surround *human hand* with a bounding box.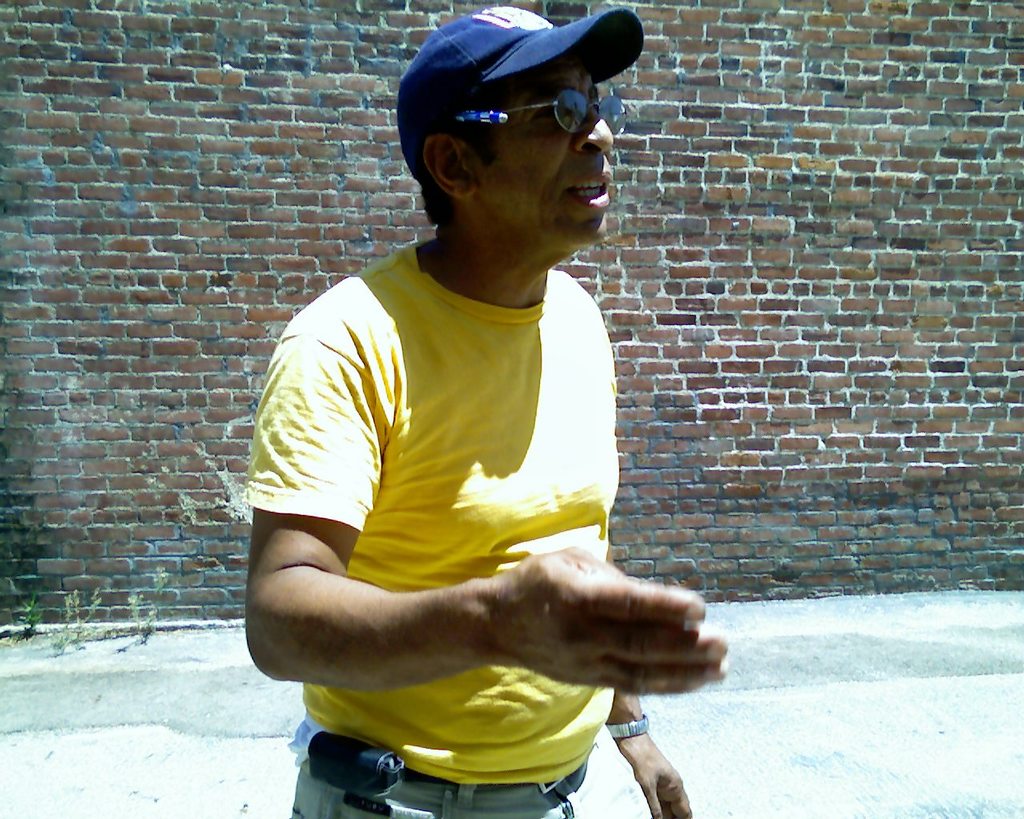
{"left": 634, "top": 754, "right": 694, "bottom": 818}.
